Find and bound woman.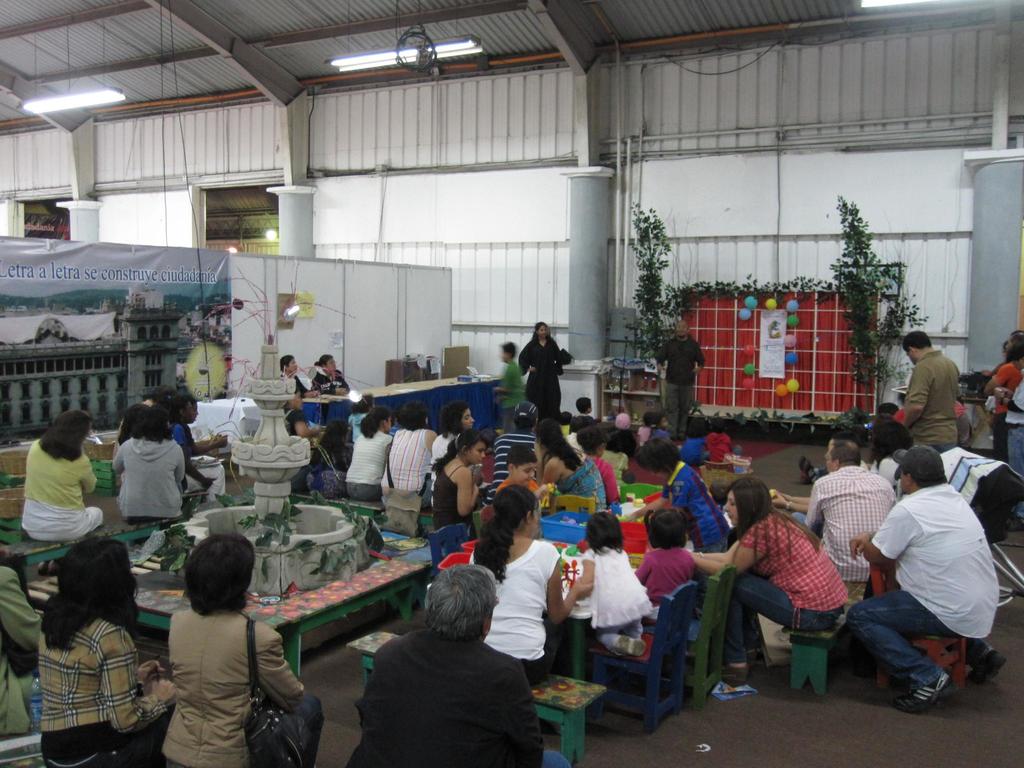
Bound: [x1=378, y1=396, x2=439, y2=509].
